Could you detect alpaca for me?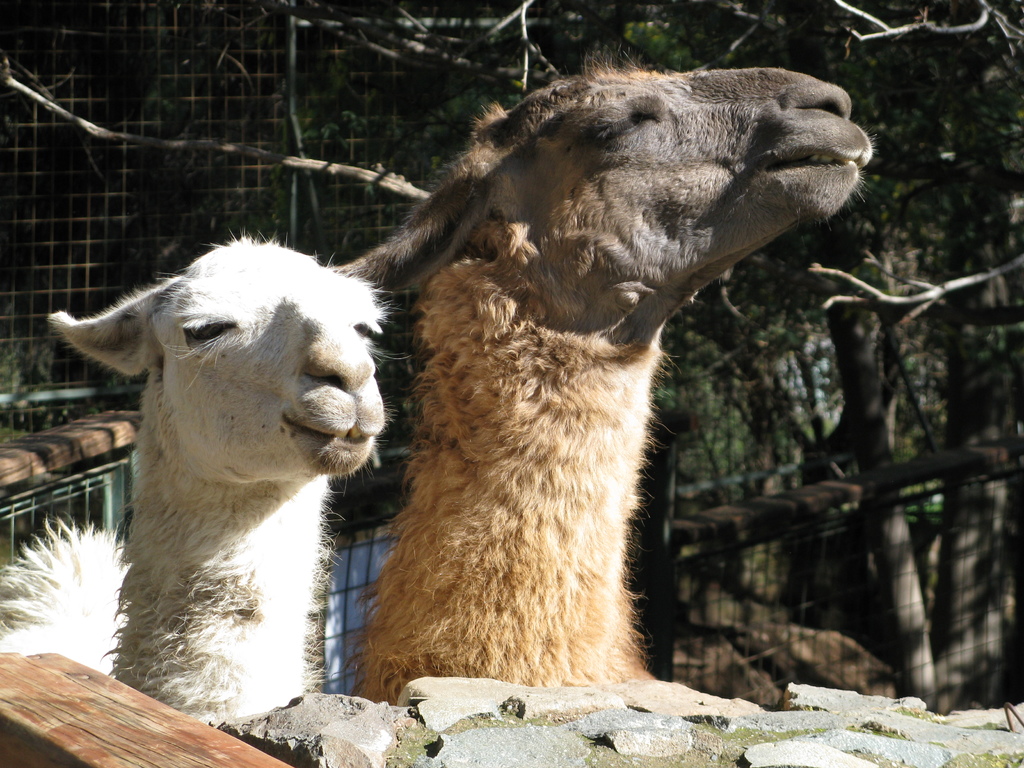
Detection result: <bbox>329, 38, 879, 706</bbox>.
